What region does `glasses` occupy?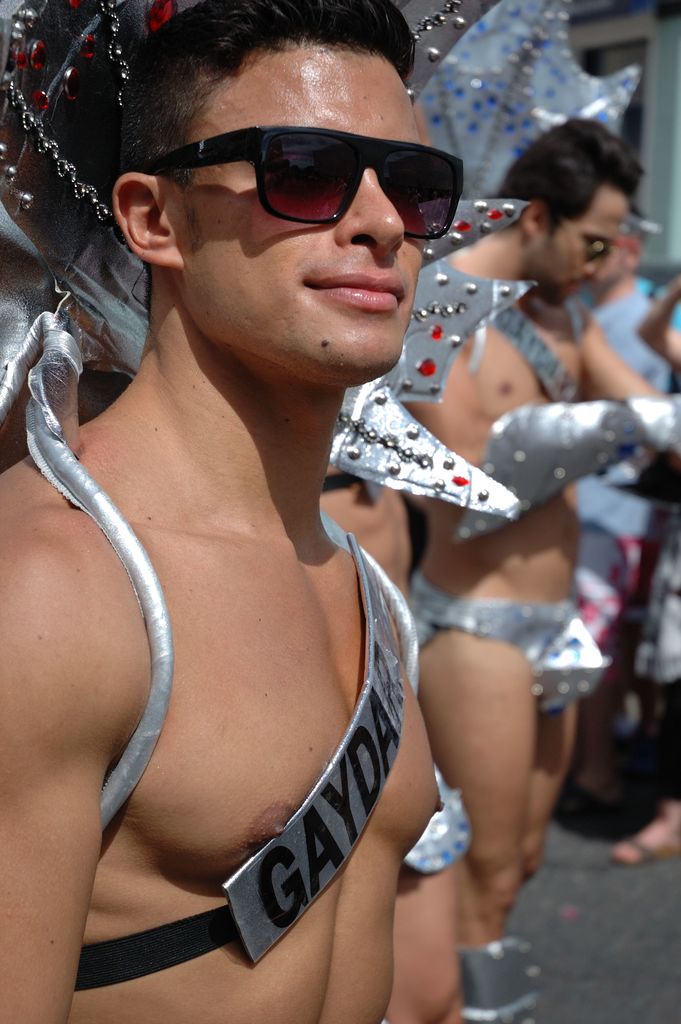
140, 113, 472, 219.
